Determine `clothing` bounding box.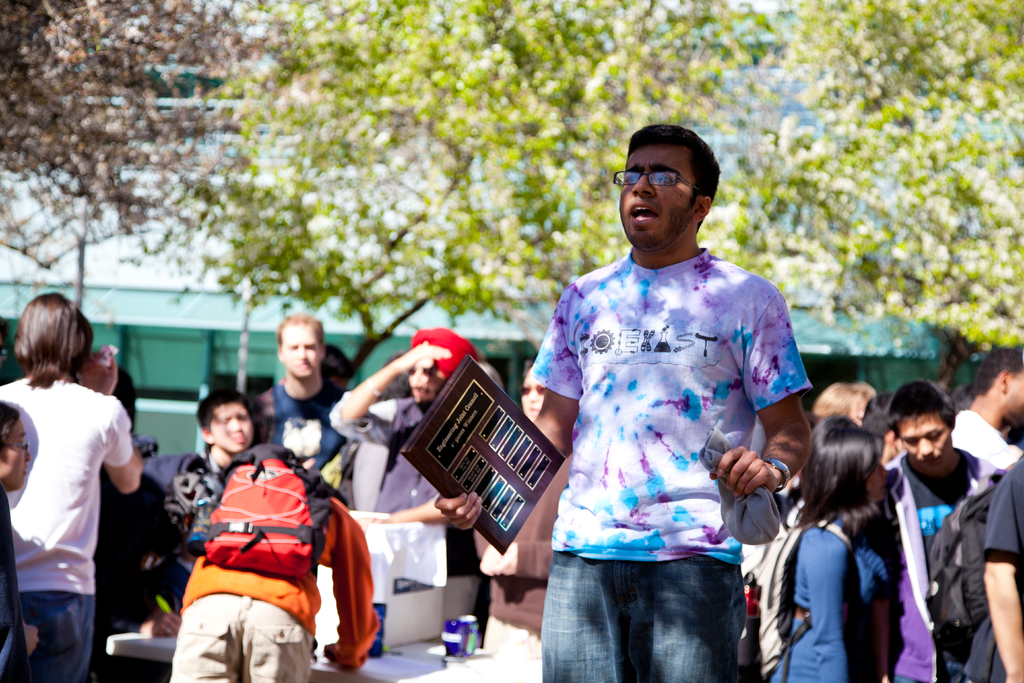
Determined: [x1=0, y1=509, x2=39, y2=682].
